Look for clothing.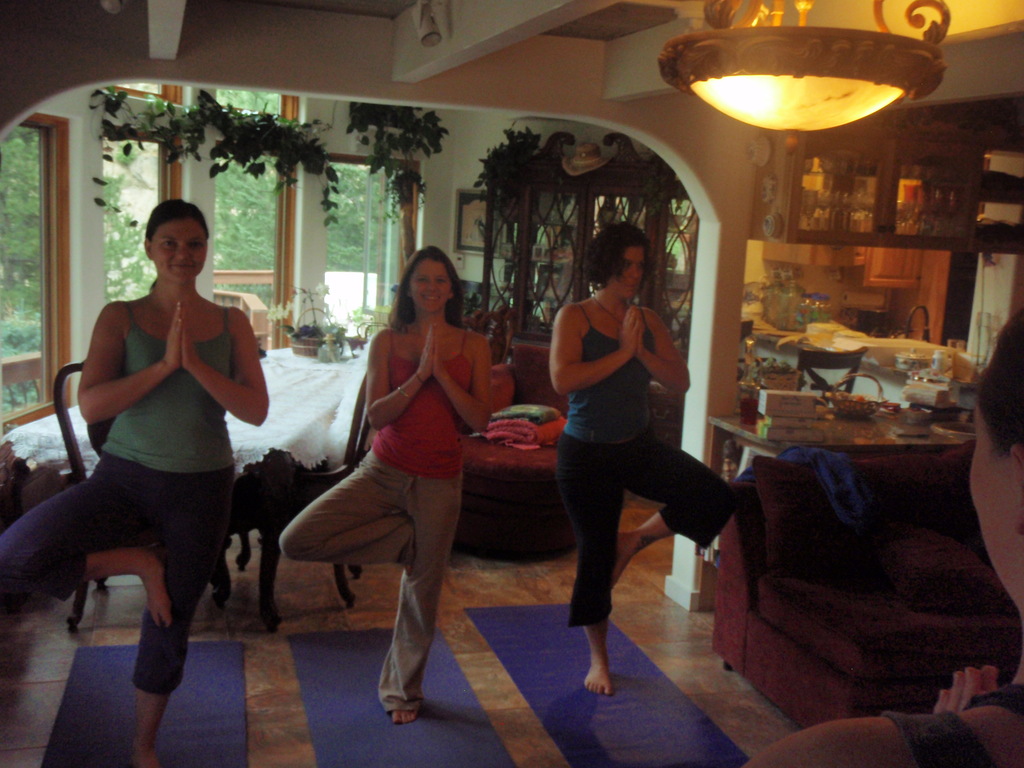
Found: [280,332,480,707].
